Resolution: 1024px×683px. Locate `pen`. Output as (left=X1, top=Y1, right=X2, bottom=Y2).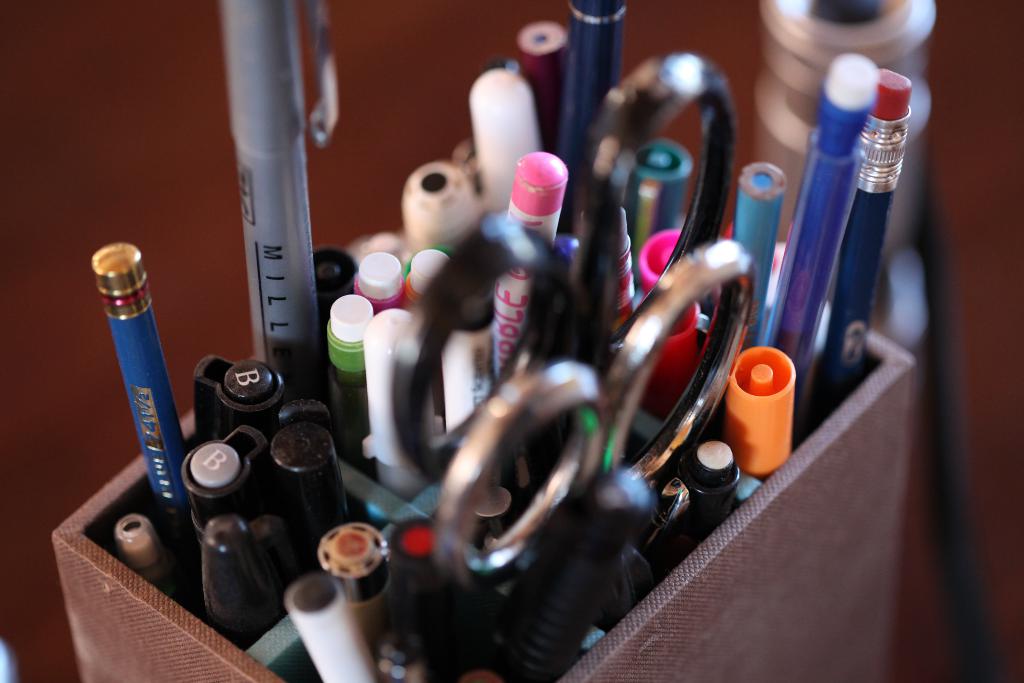
(left=682, top=436, right=742, bottom=555).
